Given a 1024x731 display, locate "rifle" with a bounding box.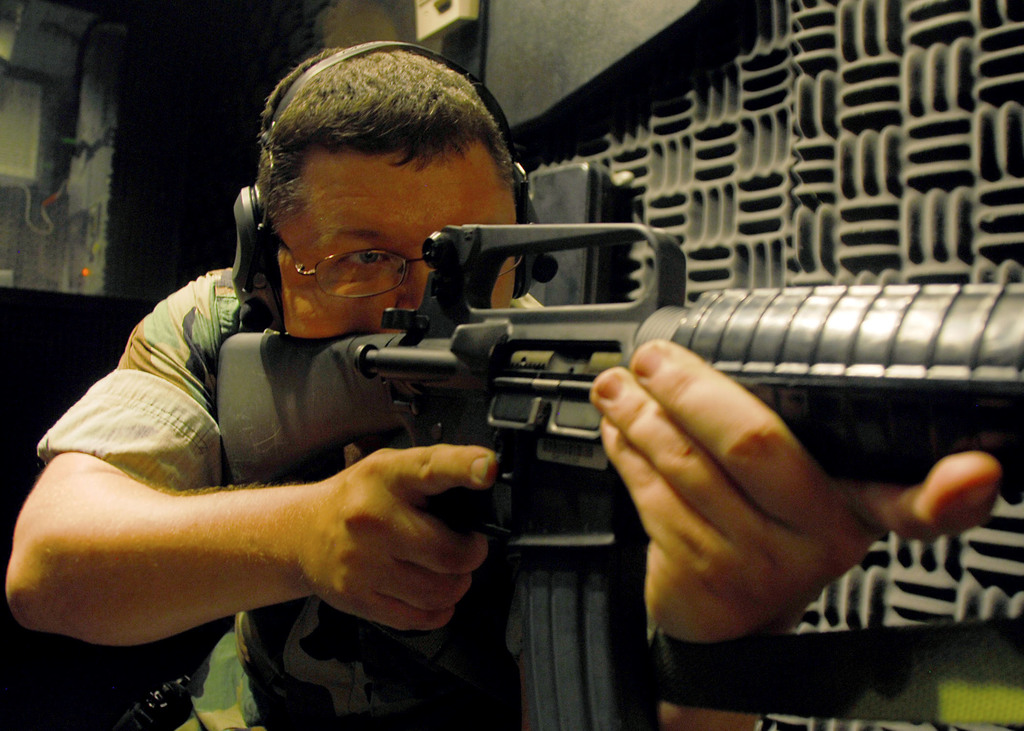
Located: [213,220,1023,506].
